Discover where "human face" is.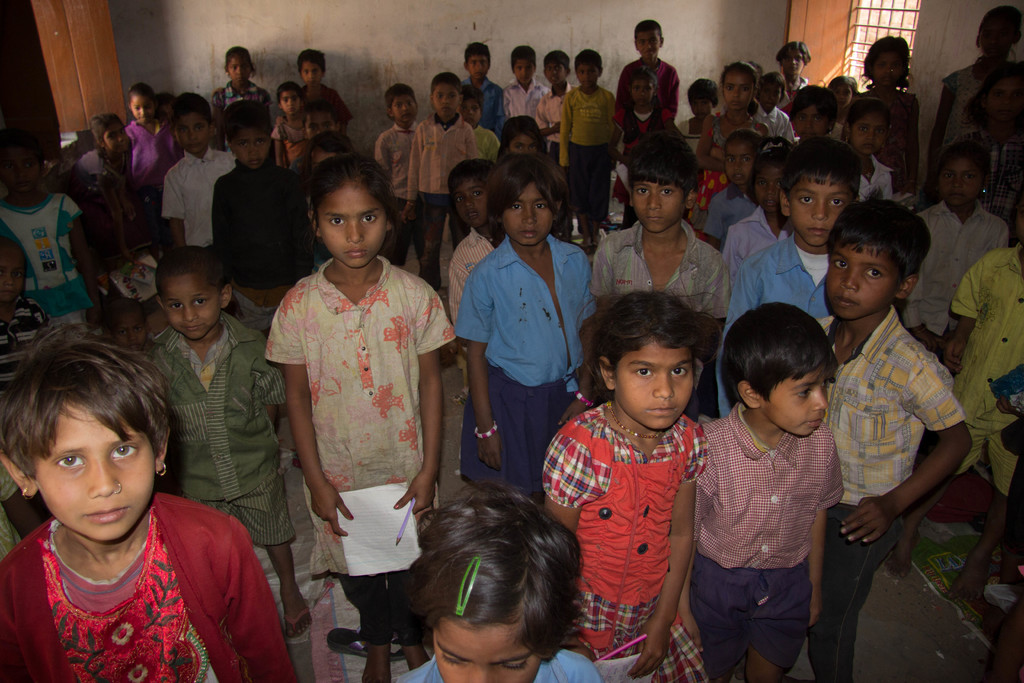
Discovered at (x1=394, y1=99, x2=417, y2=131).
